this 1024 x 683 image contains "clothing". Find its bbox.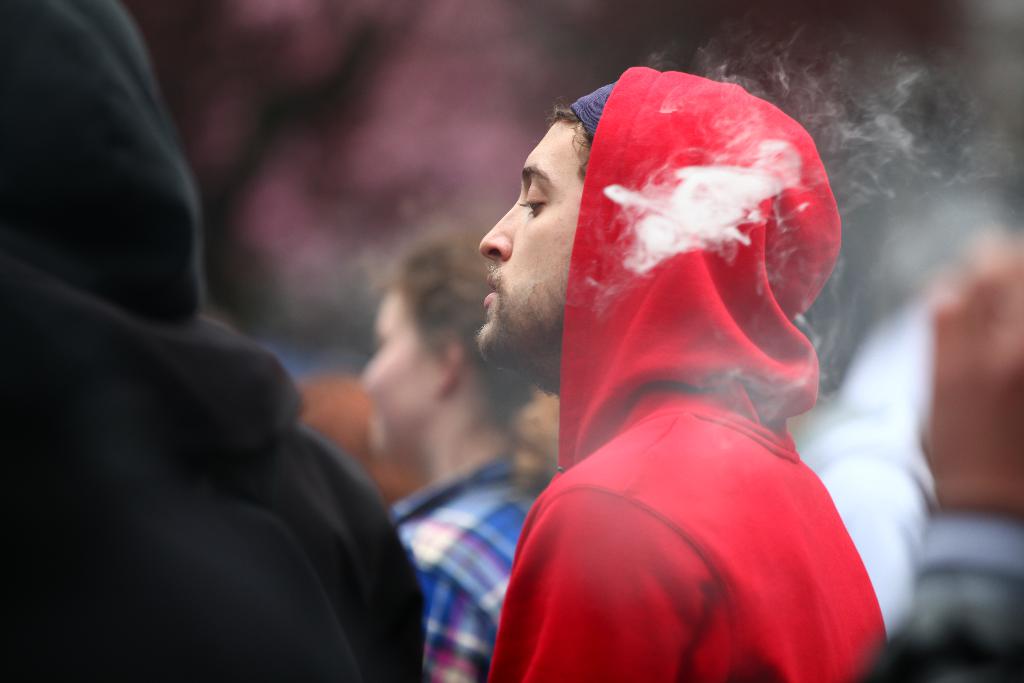
box(862, 184, 1023, 680).
